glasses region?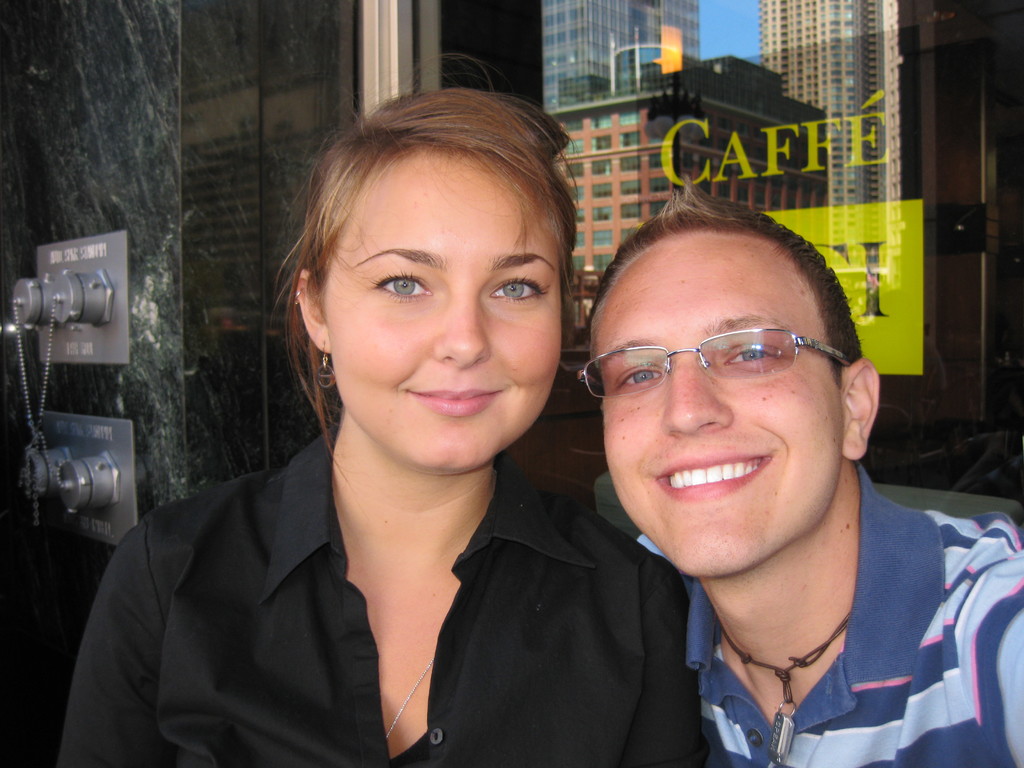
rect(577, 322, 863, 422)
